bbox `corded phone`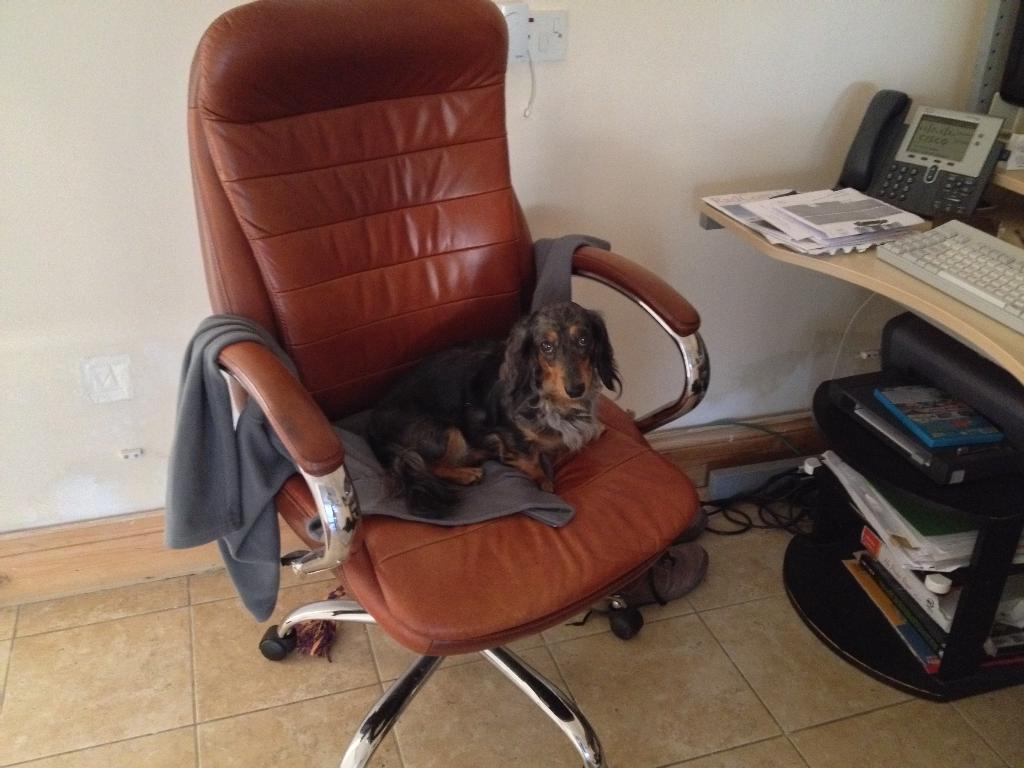
823 82 1018 224
